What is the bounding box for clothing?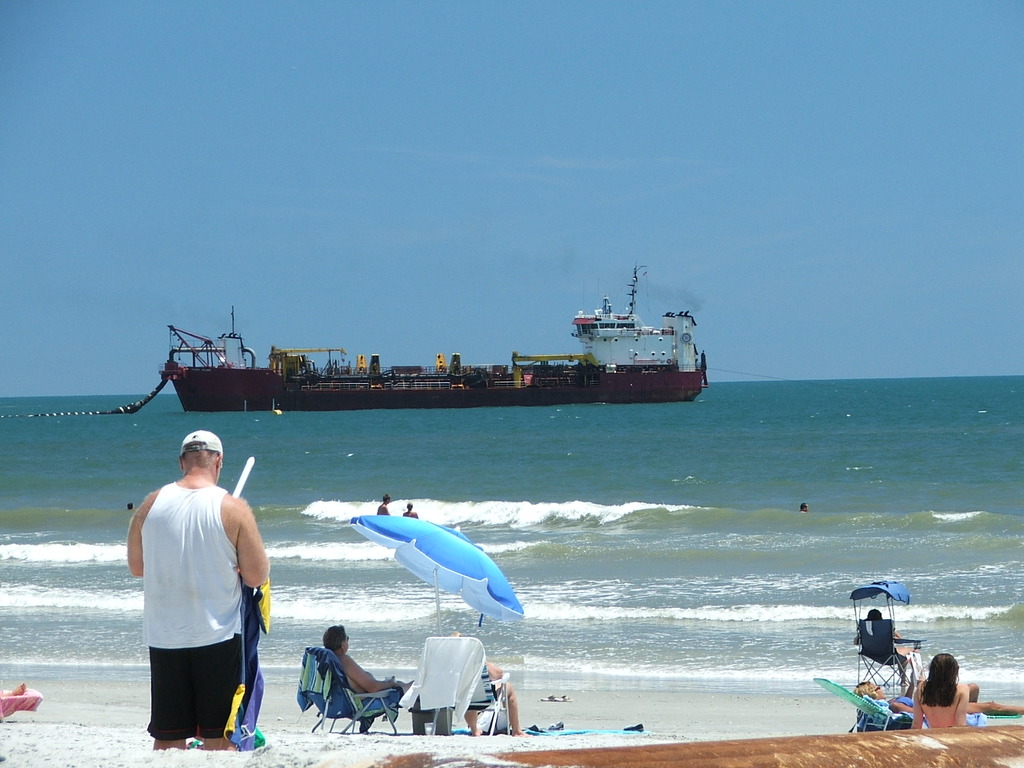
detection(964, 713, 988, 727).
